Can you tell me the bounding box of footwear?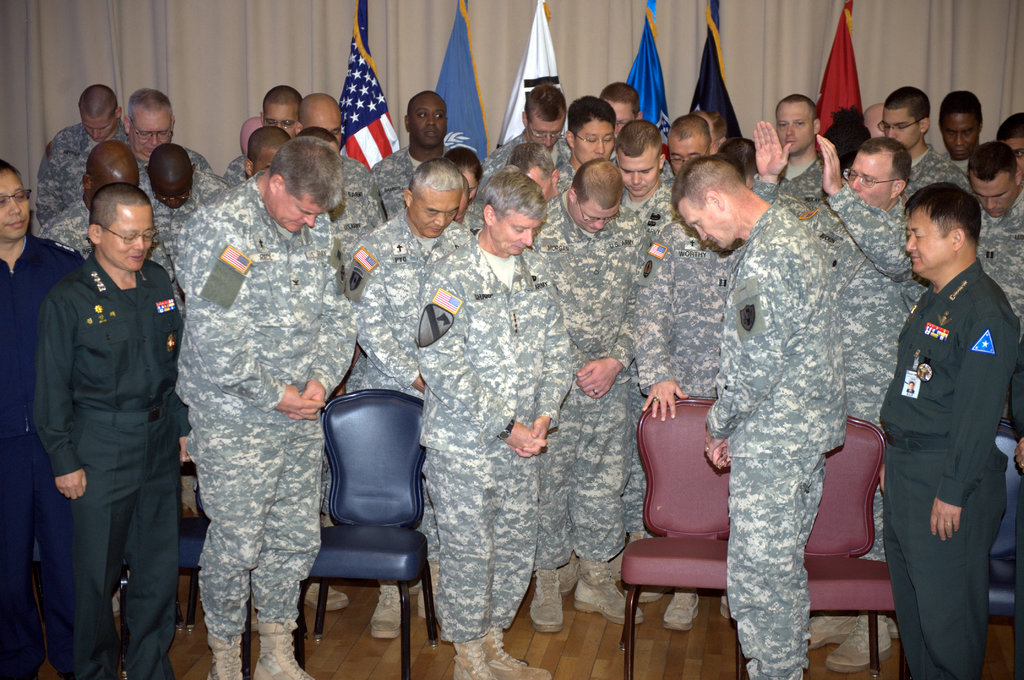
region(484, 624, 551, 679).
